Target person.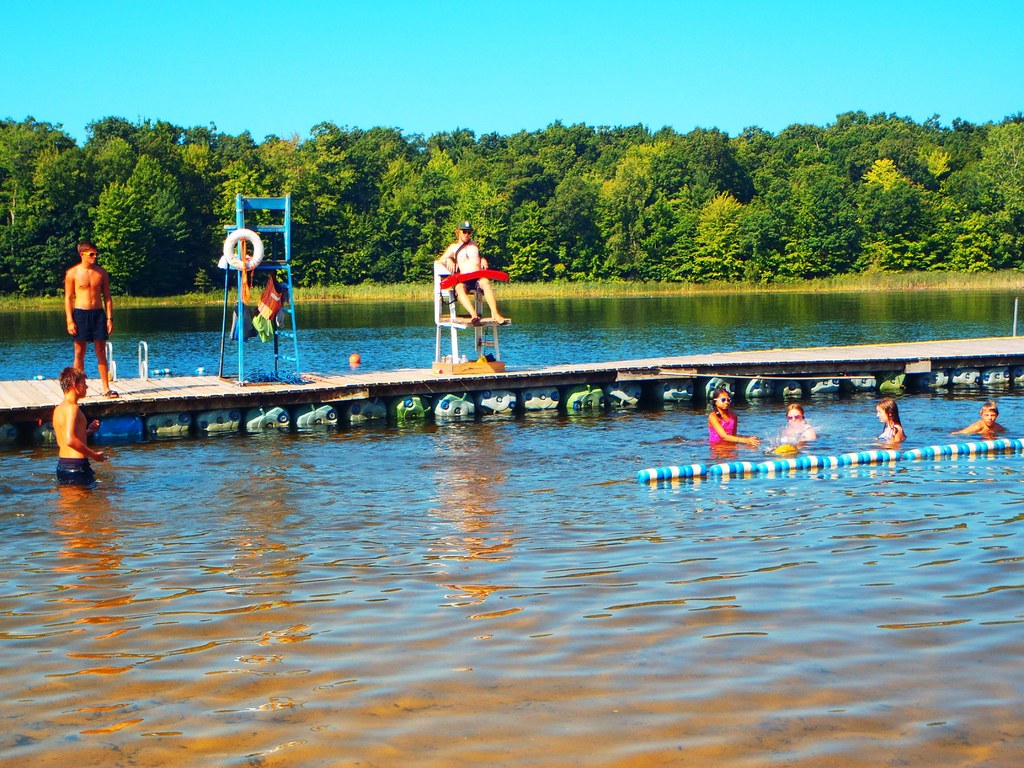
Target region: locate(433, 220, 499, 340).
